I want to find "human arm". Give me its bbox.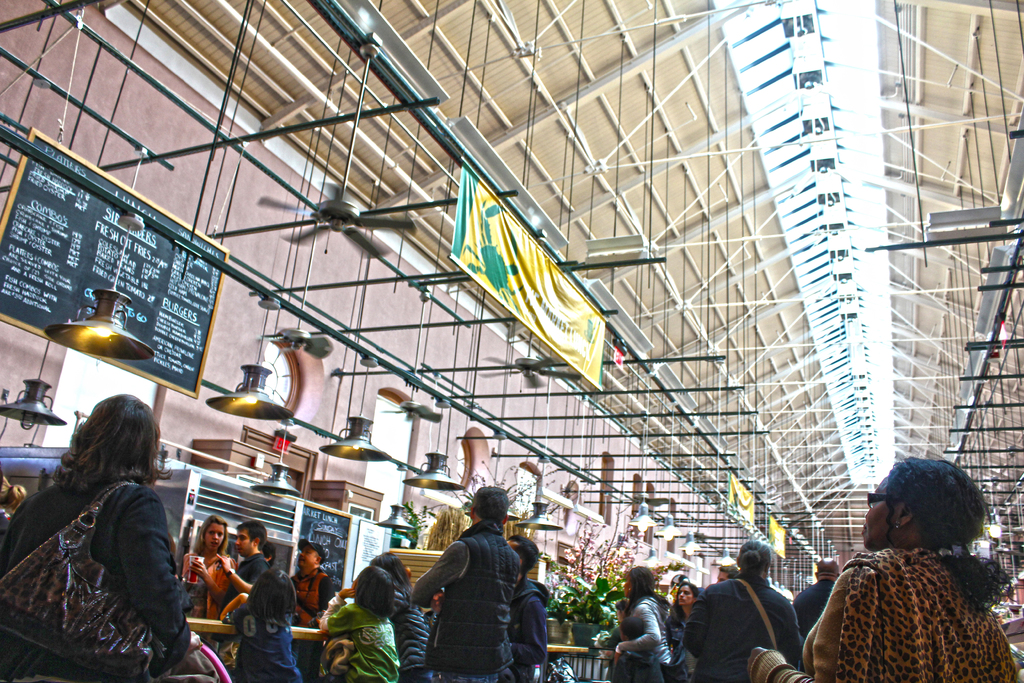
{"x1": 318, "y1": 573, "x2": 355, "y2": 636}.
